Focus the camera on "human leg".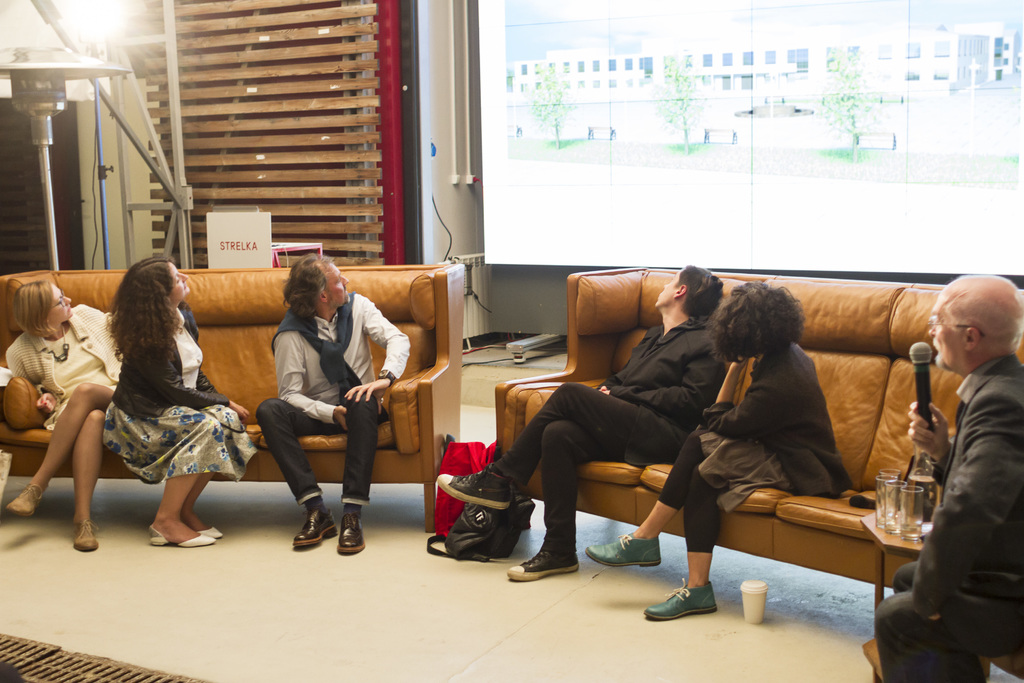
Focus region: x1=70, y1=407, x2=105, y2=555.
